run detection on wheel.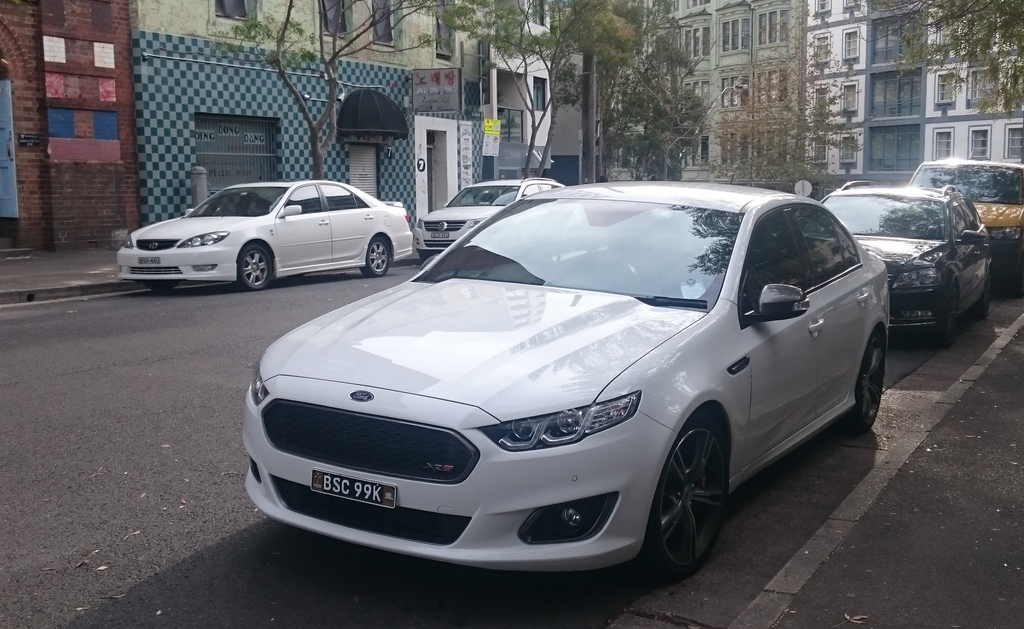
Result: 836,325,893,429.
